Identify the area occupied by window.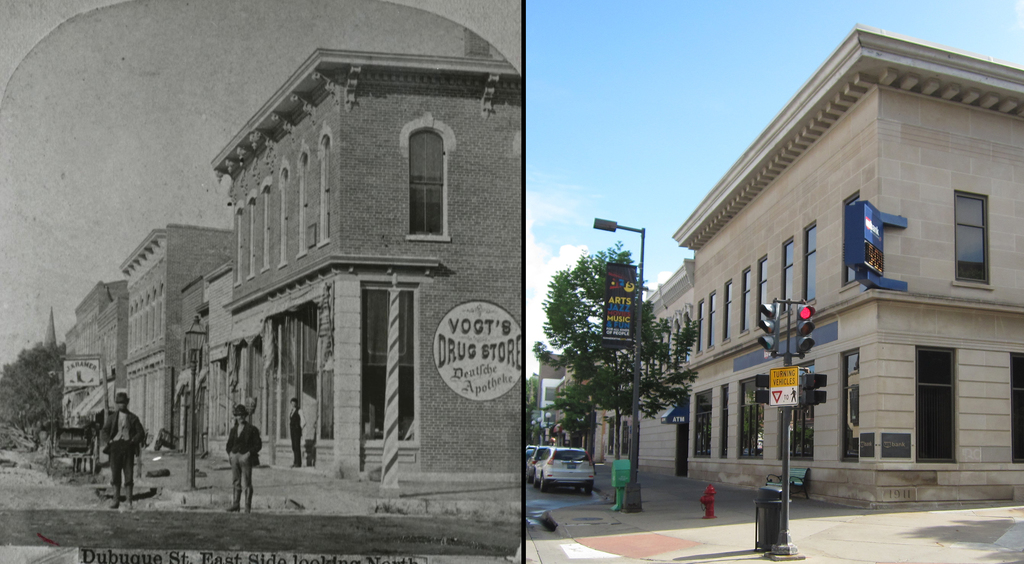
Area: region(917, 348, 952, 460).
